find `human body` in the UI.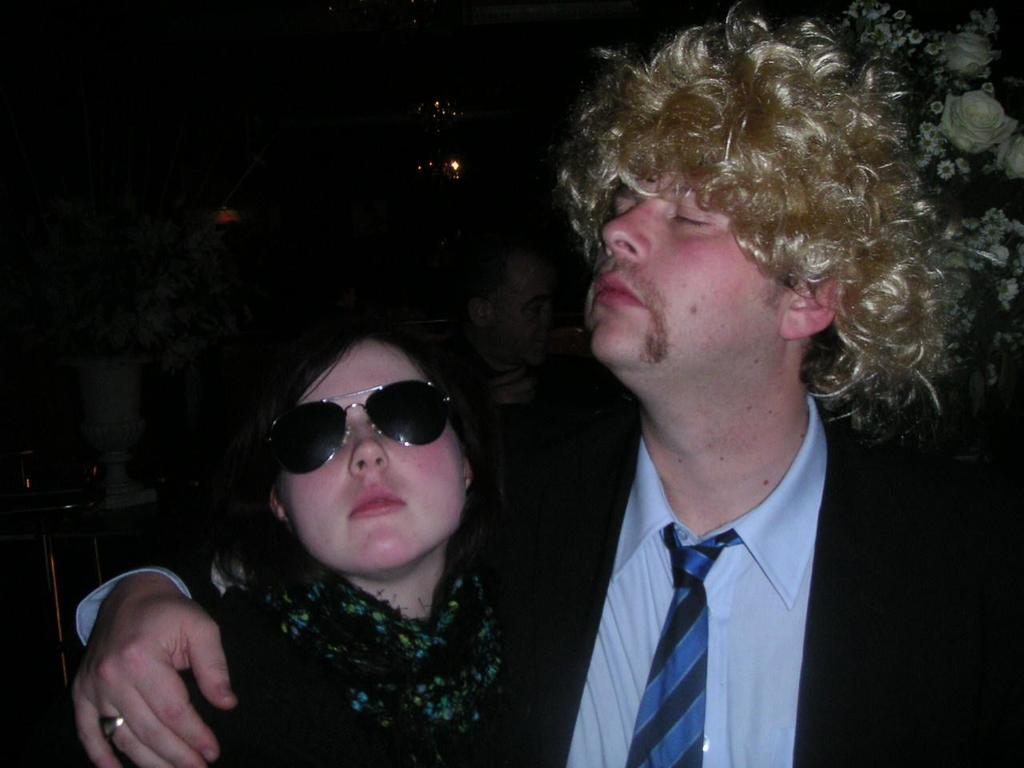
UI element at <region>69, 385, 1023, 767</region>.
